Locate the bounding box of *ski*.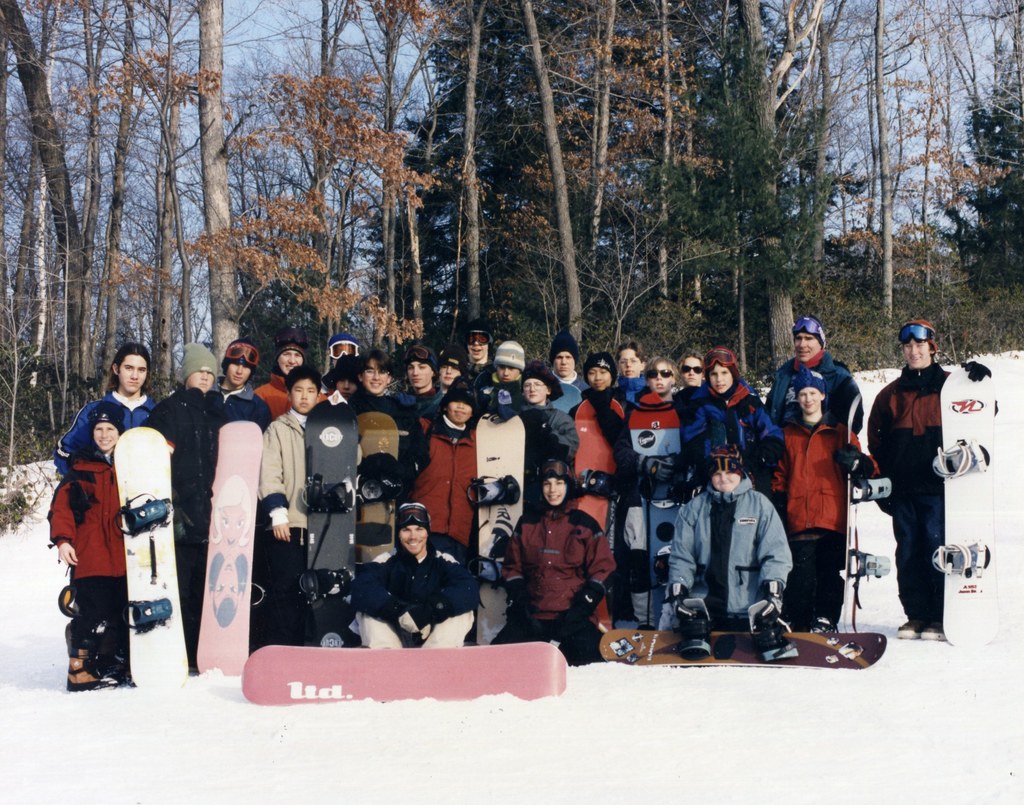
Bounding box: (590, 626, 884, 675).
